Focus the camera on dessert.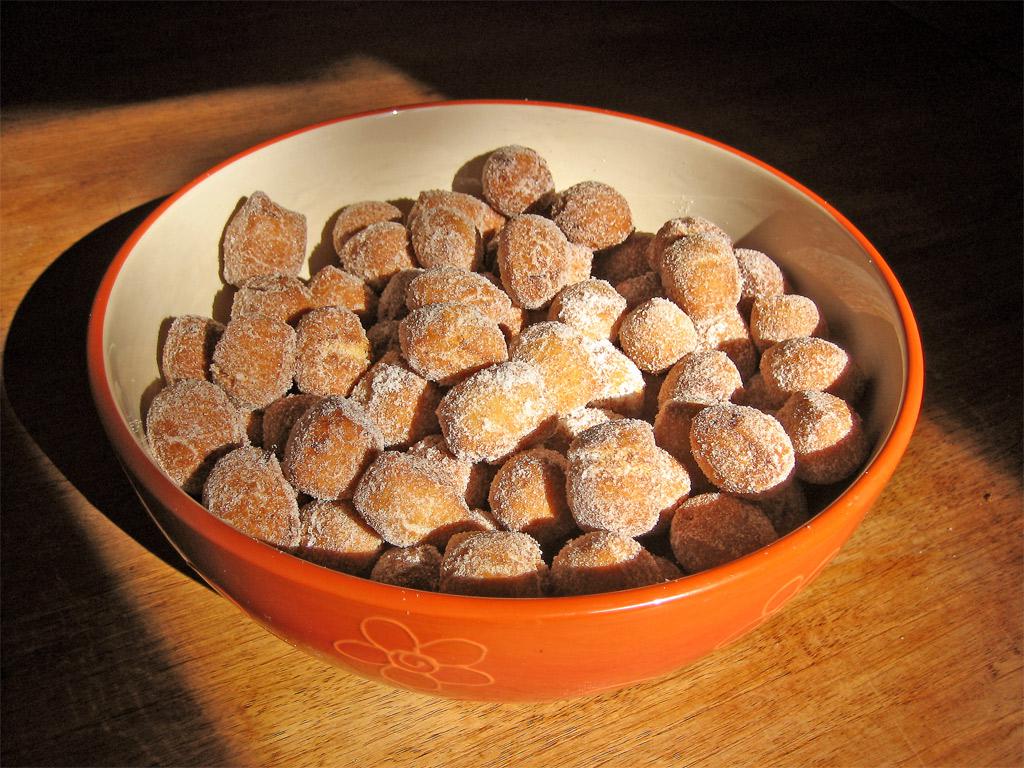
Focus region: bbox(406, 203, 479, 269).
